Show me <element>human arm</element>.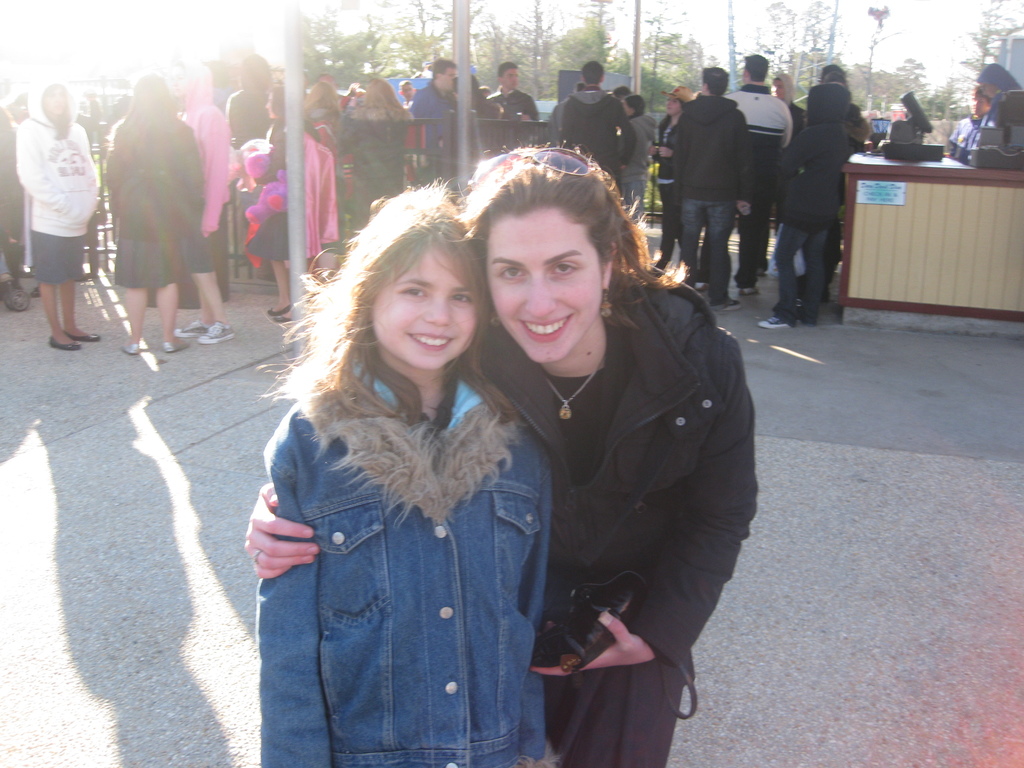
<element>human arm</element> is here: {"x1": 660, "y1": 143, "x2": 680, "y2": 161}.
